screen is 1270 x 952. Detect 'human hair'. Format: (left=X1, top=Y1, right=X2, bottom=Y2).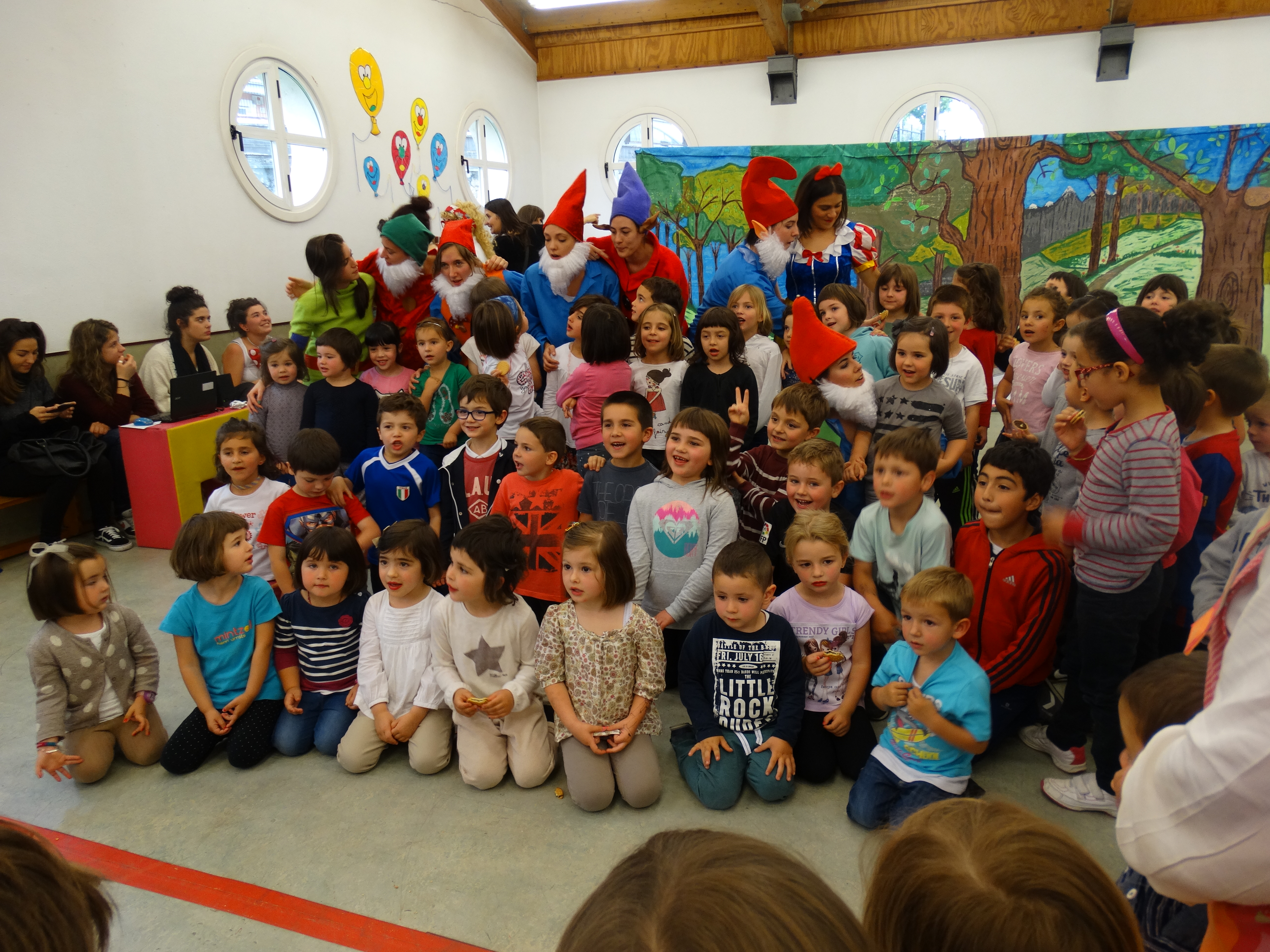
(left=101, top=78, right=112, bottom=87).
